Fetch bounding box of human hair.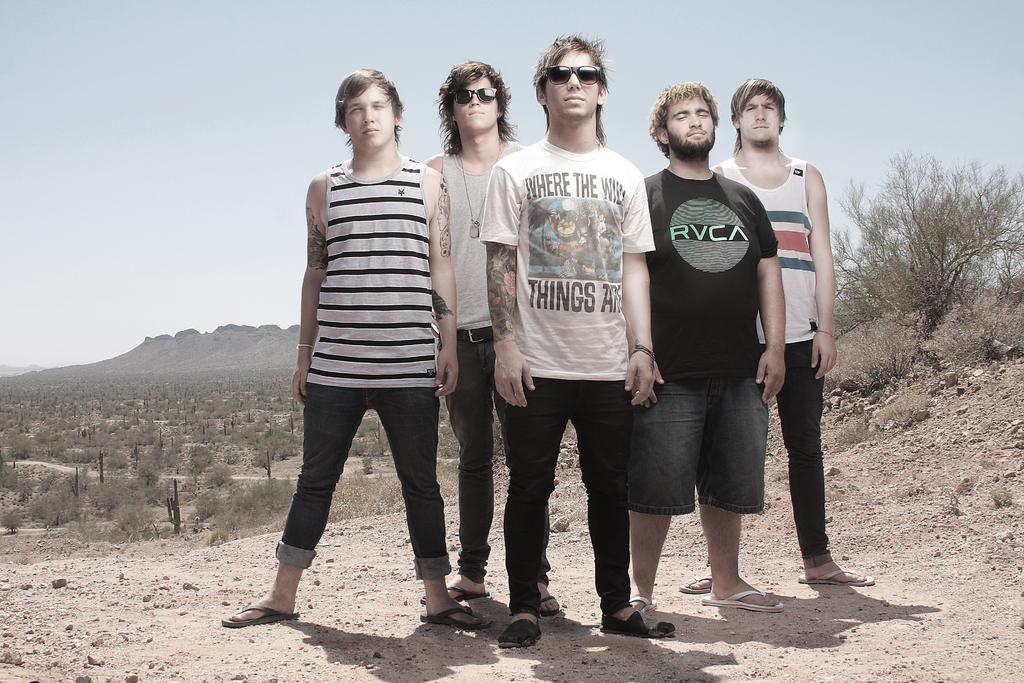
Bbox: l=729, t=74, r=787, b=154.
